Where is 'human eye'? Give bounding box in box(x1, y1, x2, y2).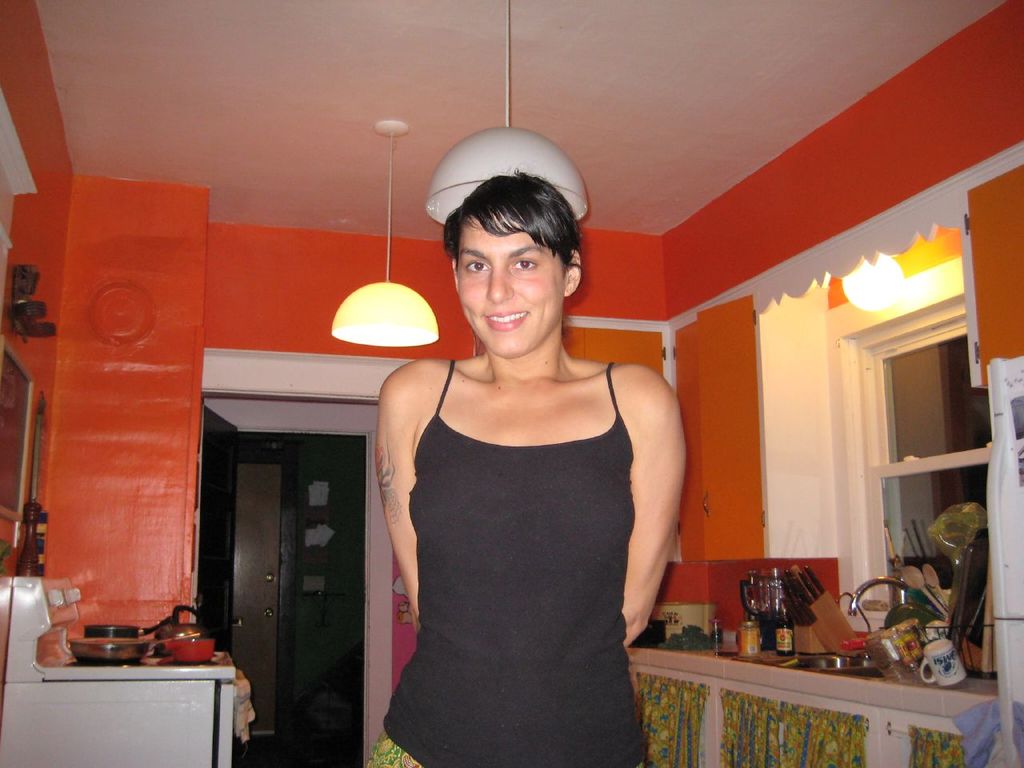
box(462, 257, 493, 278).
